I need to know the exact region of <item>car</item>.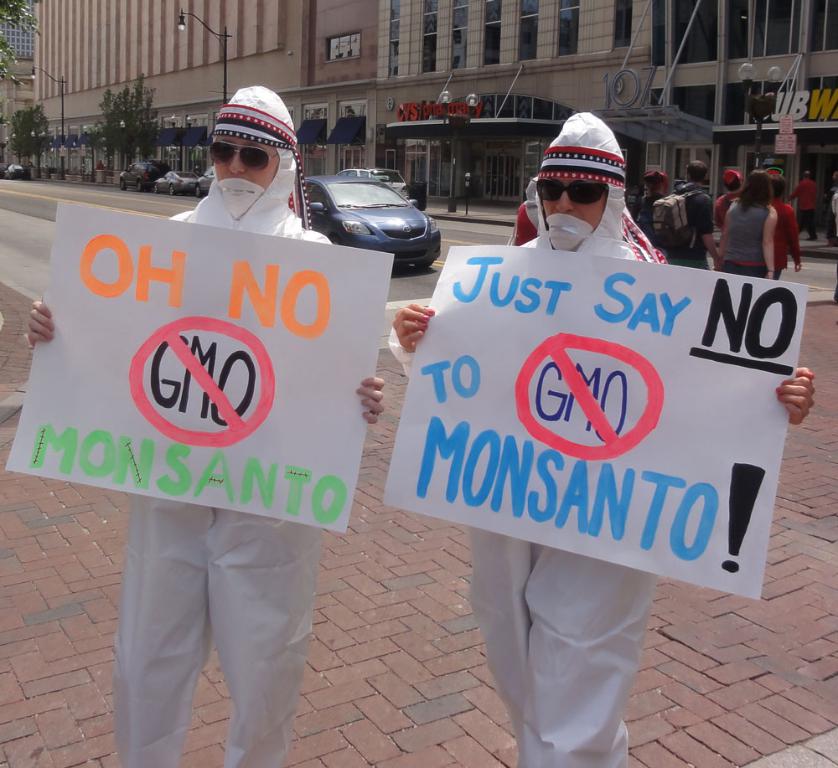
Region: (339, 169, 416, 201).
